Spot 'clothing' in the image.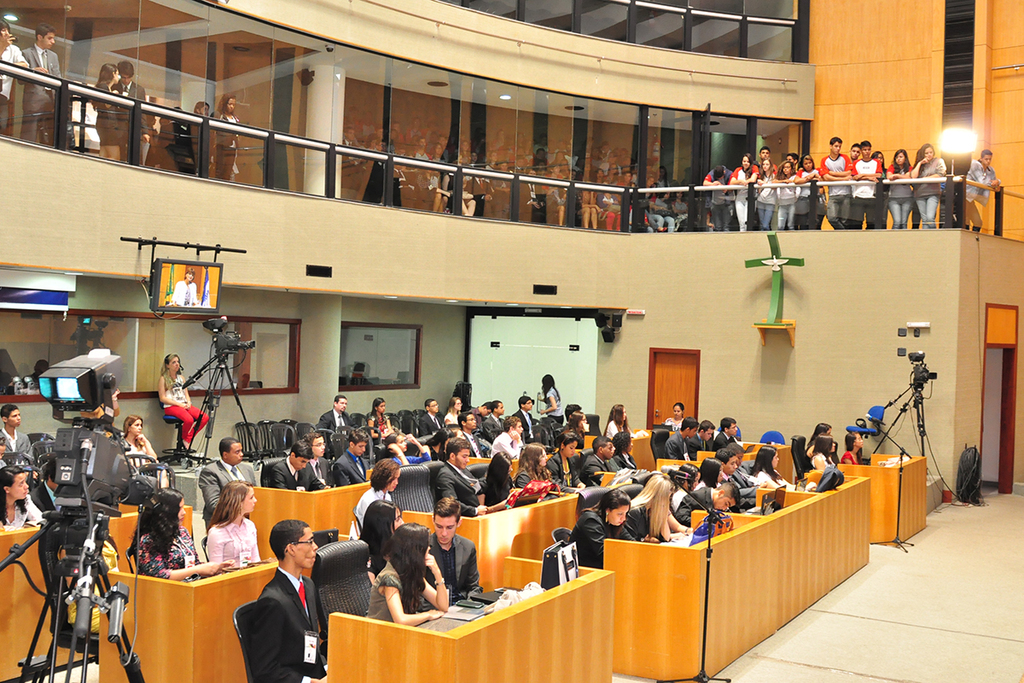
'clothing' found at box(432, 458, 477, 521).
